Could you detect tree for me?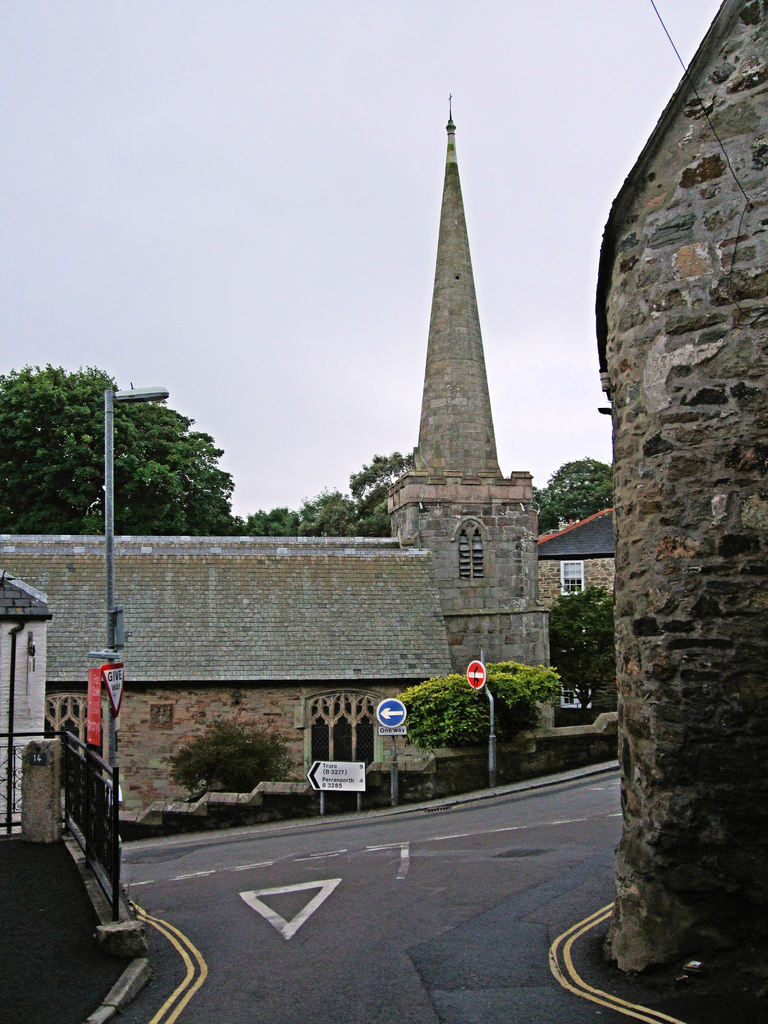
Detection result: [551, 574, 614, 721].
